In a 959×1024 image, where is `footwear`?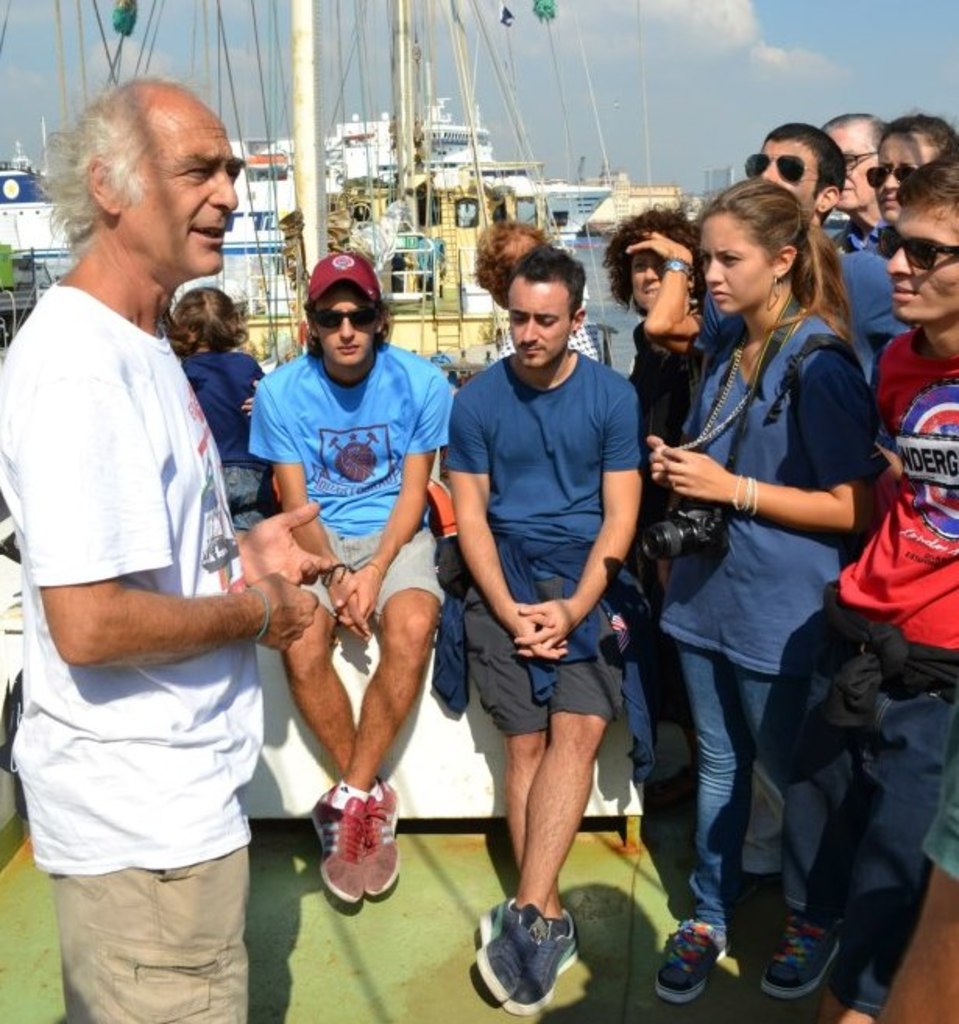
l=354, t=787, r=402, b=901.
